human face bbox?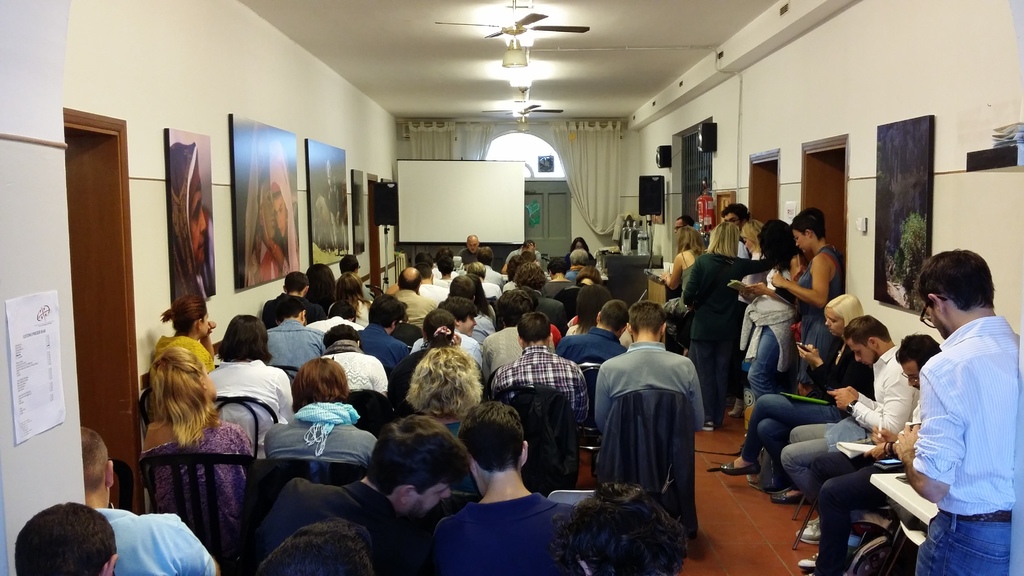
903/359/920/392
